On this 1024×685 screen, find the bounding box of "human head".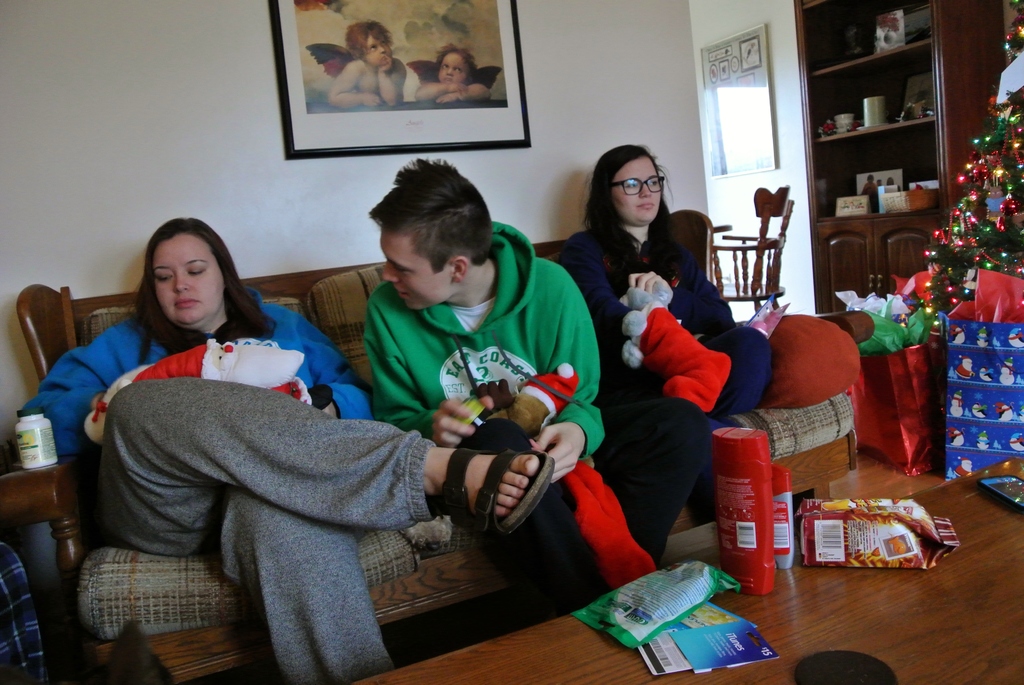
Bounding box: (x1=354, y1=163, x2=532, y2=347).
